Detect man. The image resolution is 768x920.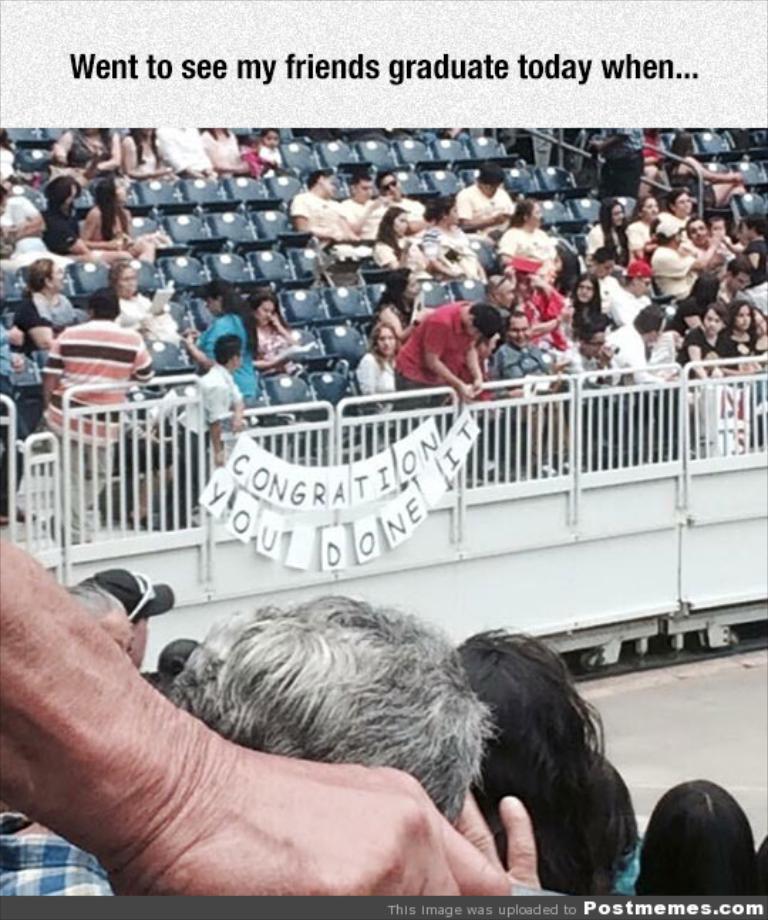
select_region(613, 260, 651, 331).
